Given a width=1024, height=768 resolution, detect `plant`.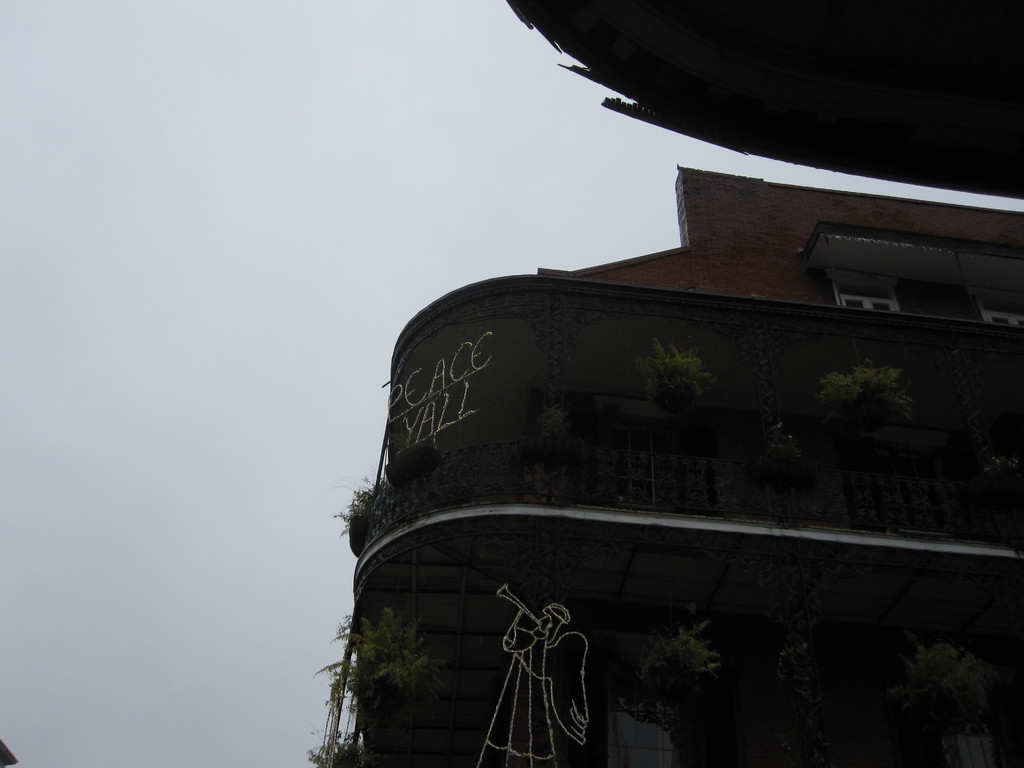
region(812, 359, 918, 423).
